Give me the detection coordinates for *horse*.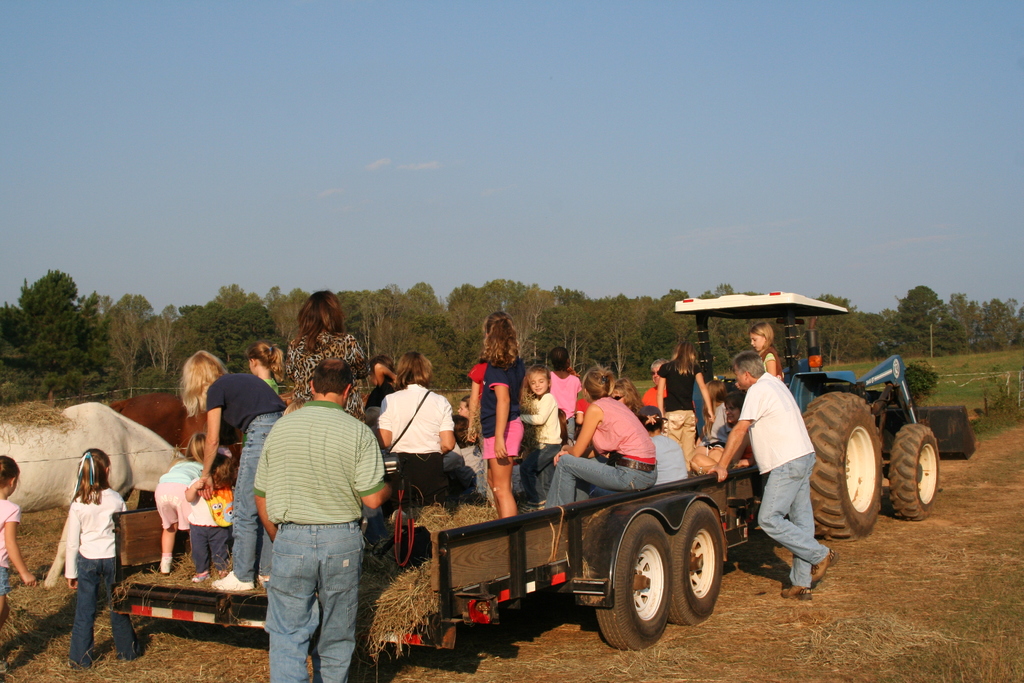
0 401 191 511.
